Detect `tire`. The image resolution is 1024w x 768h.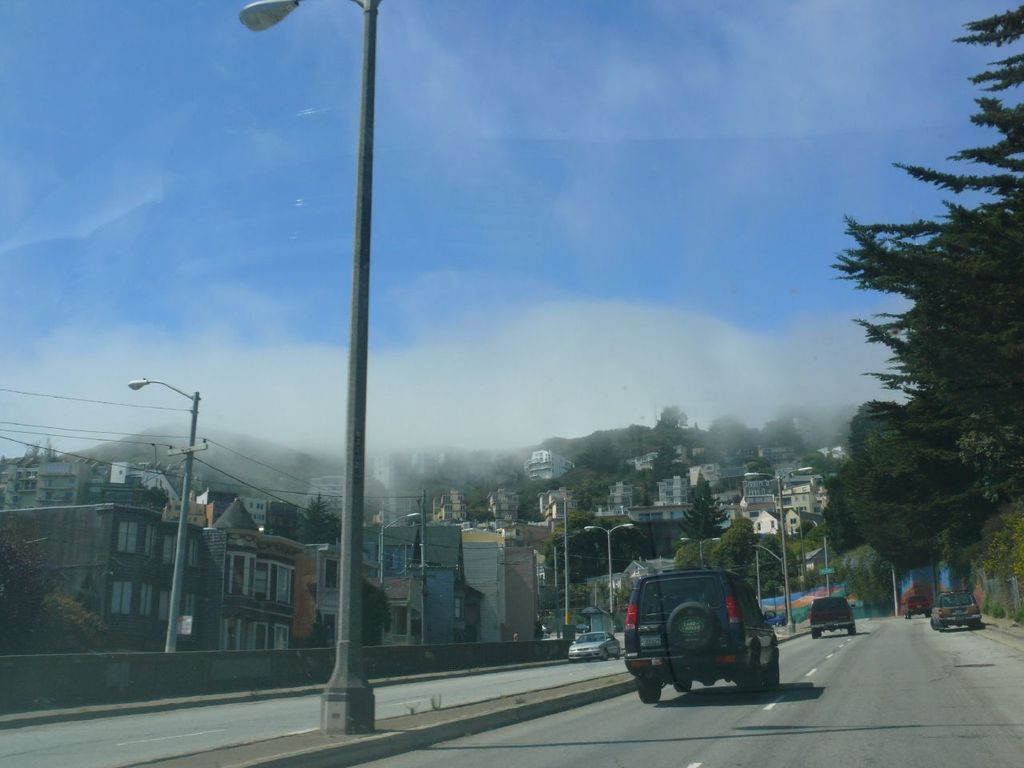
bbox=(634, 676, 662, 707).
